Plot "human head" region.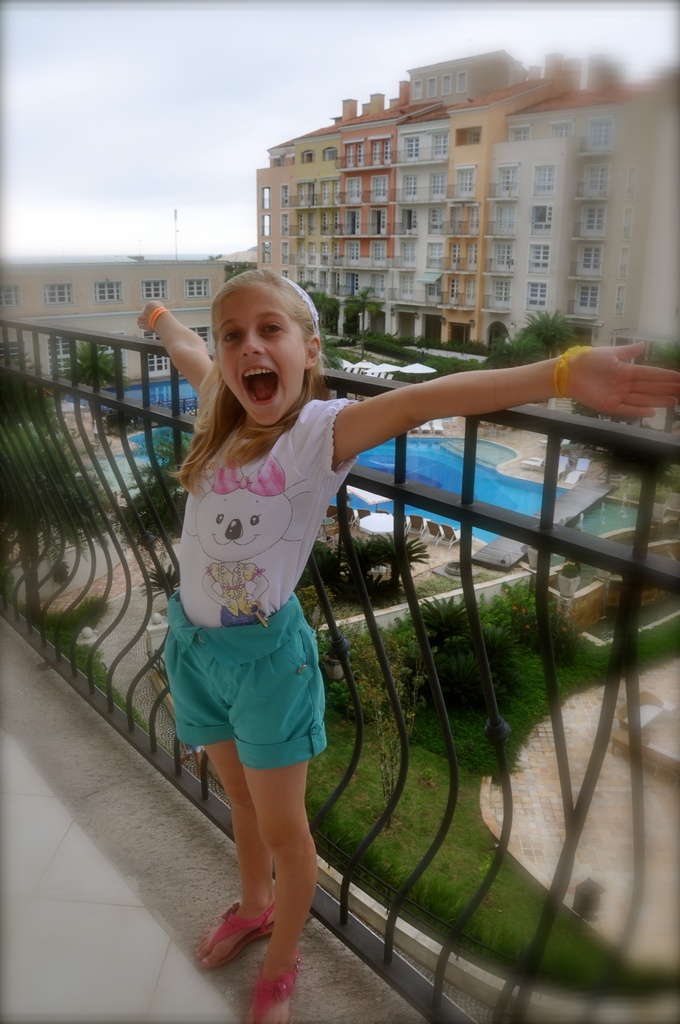
Plotted at 202,258,327,406.
